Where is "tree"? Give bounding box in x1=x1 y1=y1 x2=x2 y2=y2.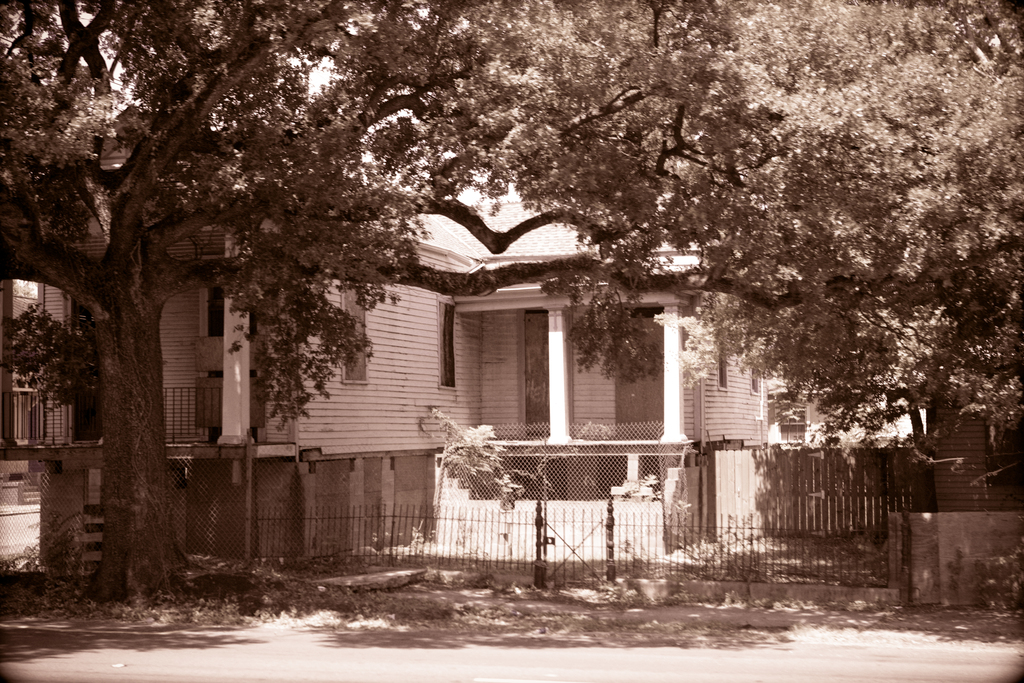
x1=0 y1=0 x2=1023 y2=603.
